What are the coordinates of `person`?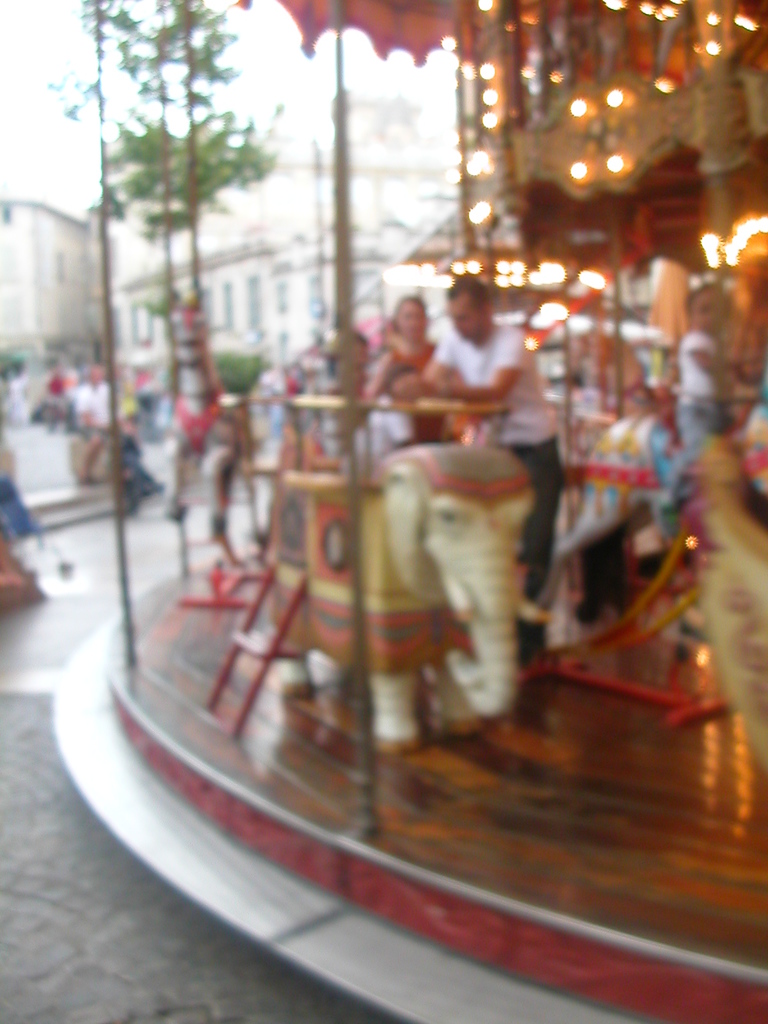
[x1=336, y1=293, x2=449, y2=444].
